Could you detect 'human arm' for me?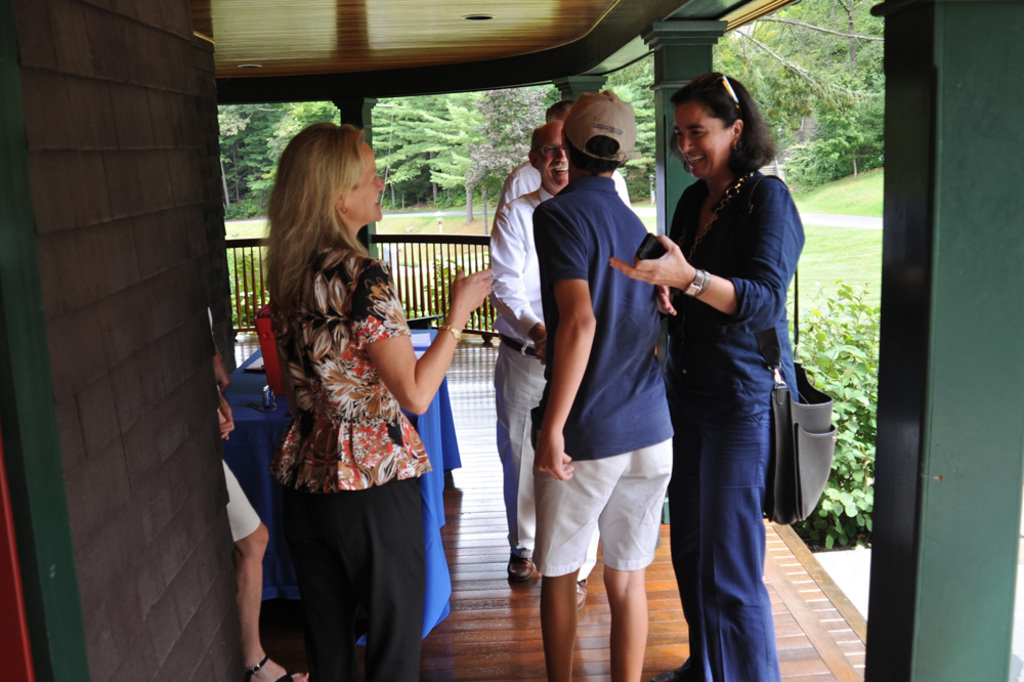
Detection result: (476,159,561,363).
